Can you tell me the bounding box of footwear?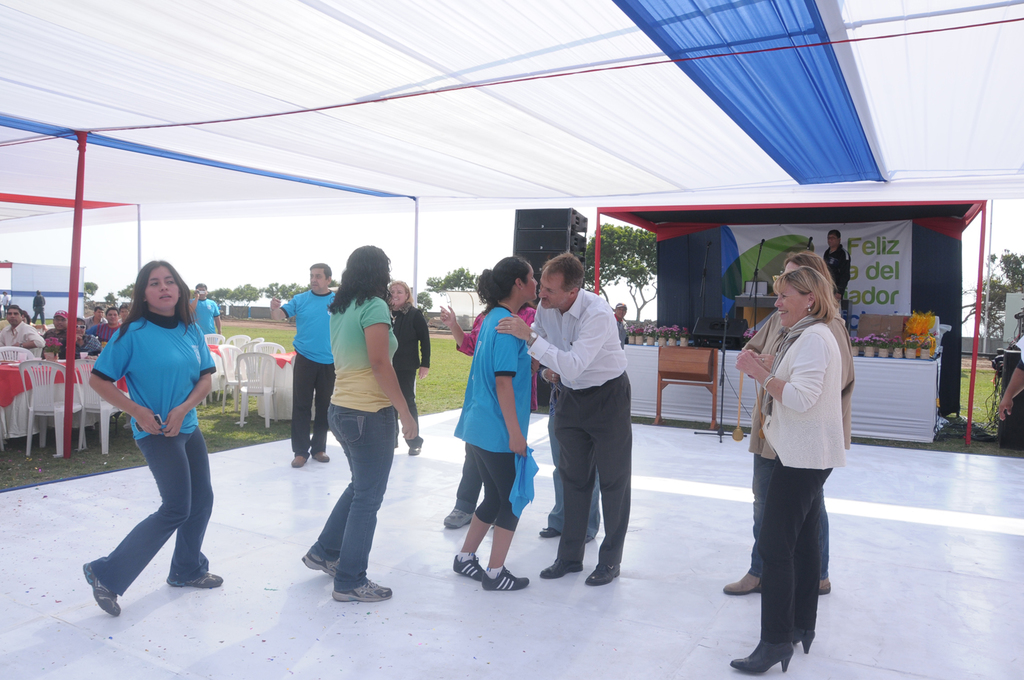
<bbox>822, 577, 838, 596</bbox>.
